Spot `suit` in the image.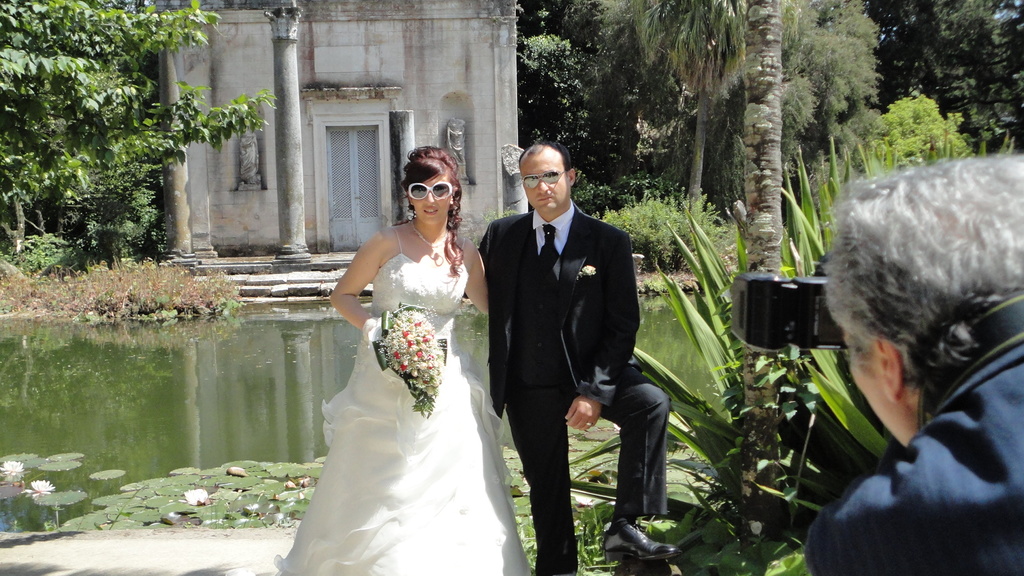
`suit` found at detection(806, 351, 1023, 575).
